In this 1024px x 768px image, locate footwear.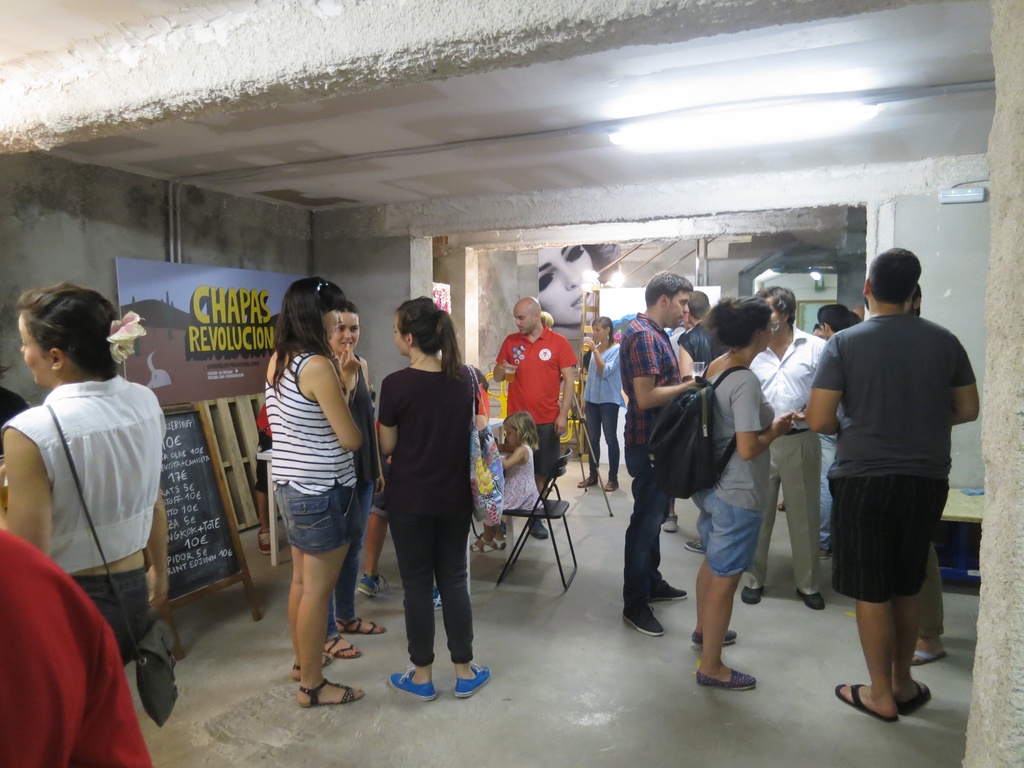
Bounding box: [x1=778, y1=500, x2=788, y2=509].
